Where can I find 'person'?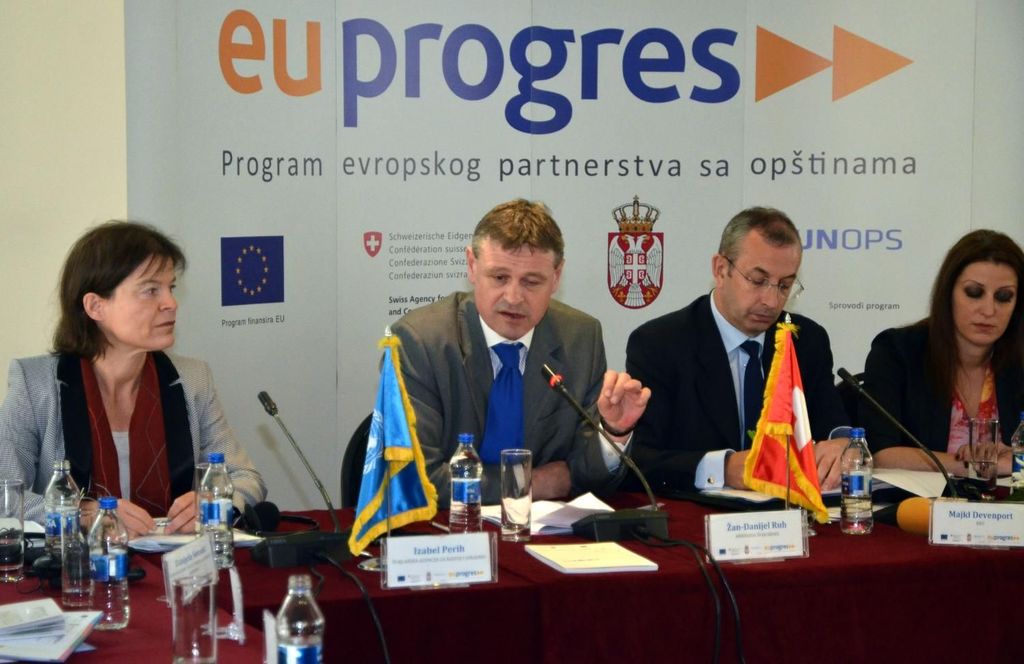
You can find it at (383, 196, 651, 495).
